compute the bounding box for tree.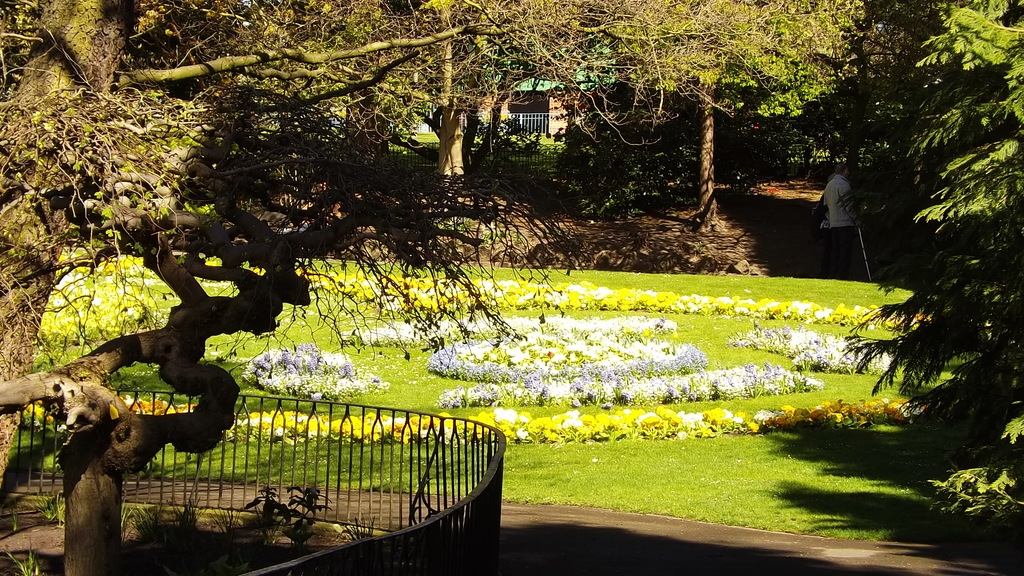
[x1=0, y1=0, x2=777, y2=476].
